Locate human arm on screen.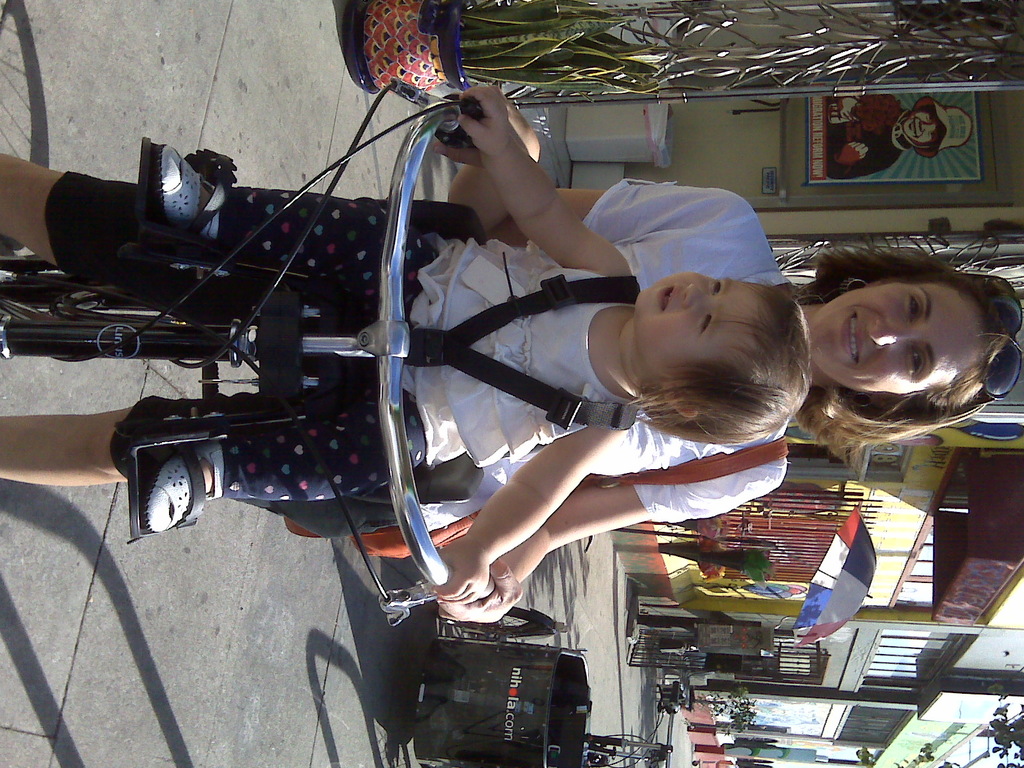
On screen at bbox=[439, 471, 789, 612].
